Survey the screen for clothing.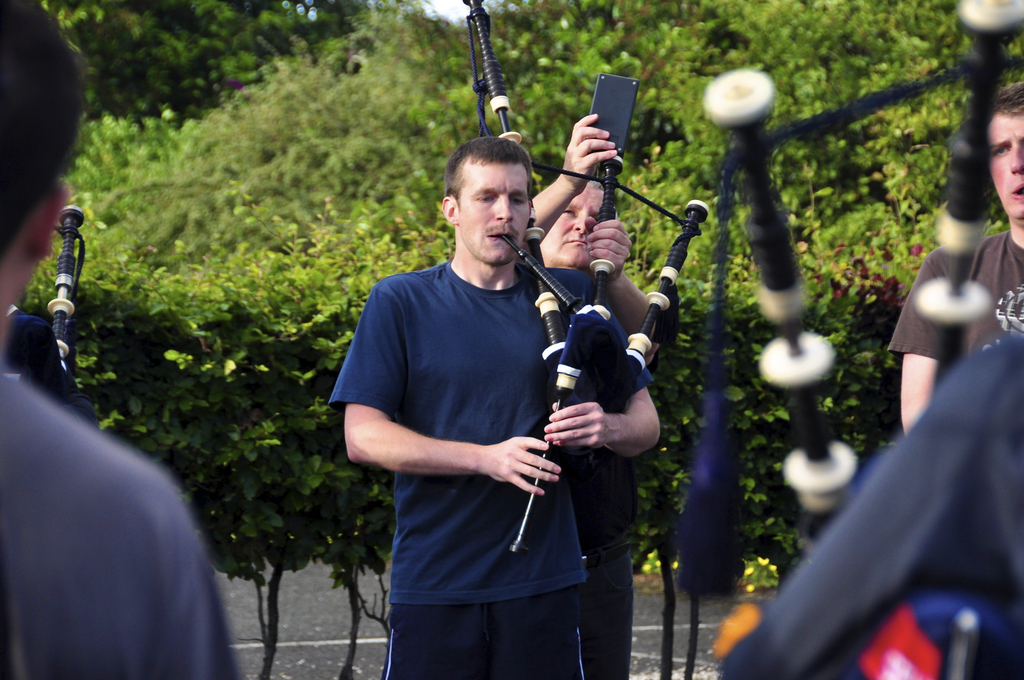
Survey found: [left=525, top=270, right=635, bottom=679].
